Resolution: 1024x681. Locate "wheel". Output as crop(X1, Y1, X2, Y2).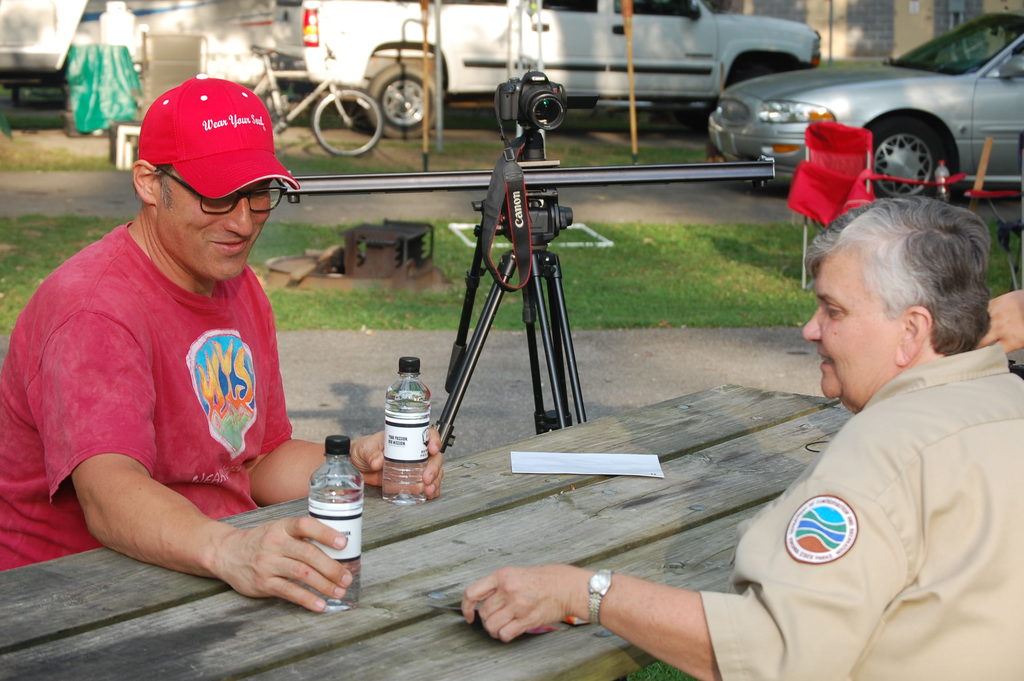
crop(365, 67, 440, 135).
